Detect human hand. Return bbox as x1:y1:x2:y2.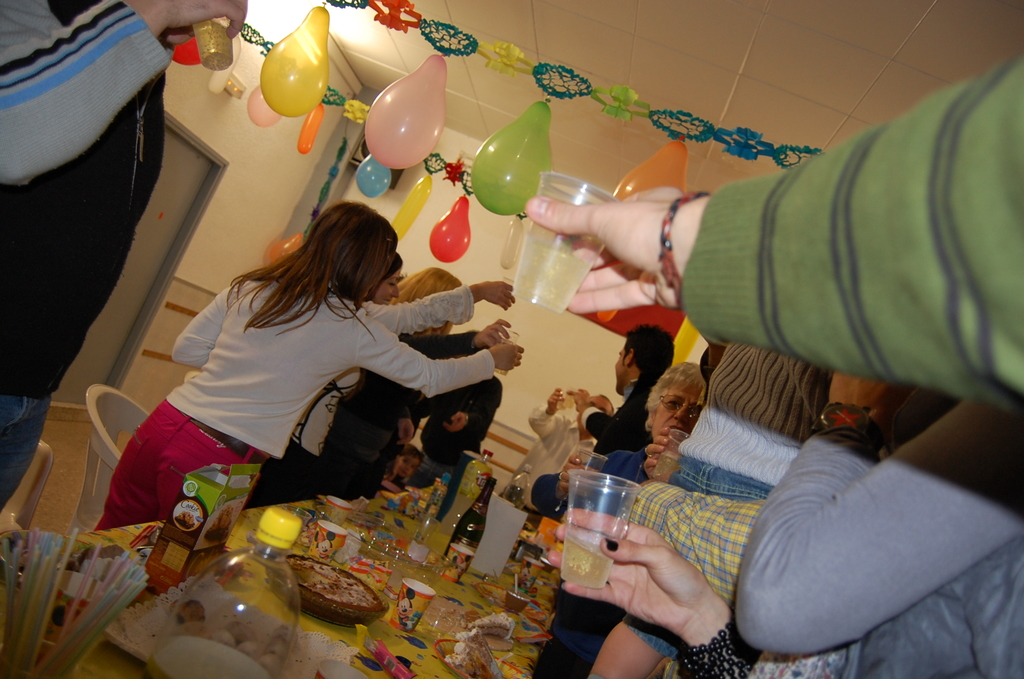
544:387:570:416.
